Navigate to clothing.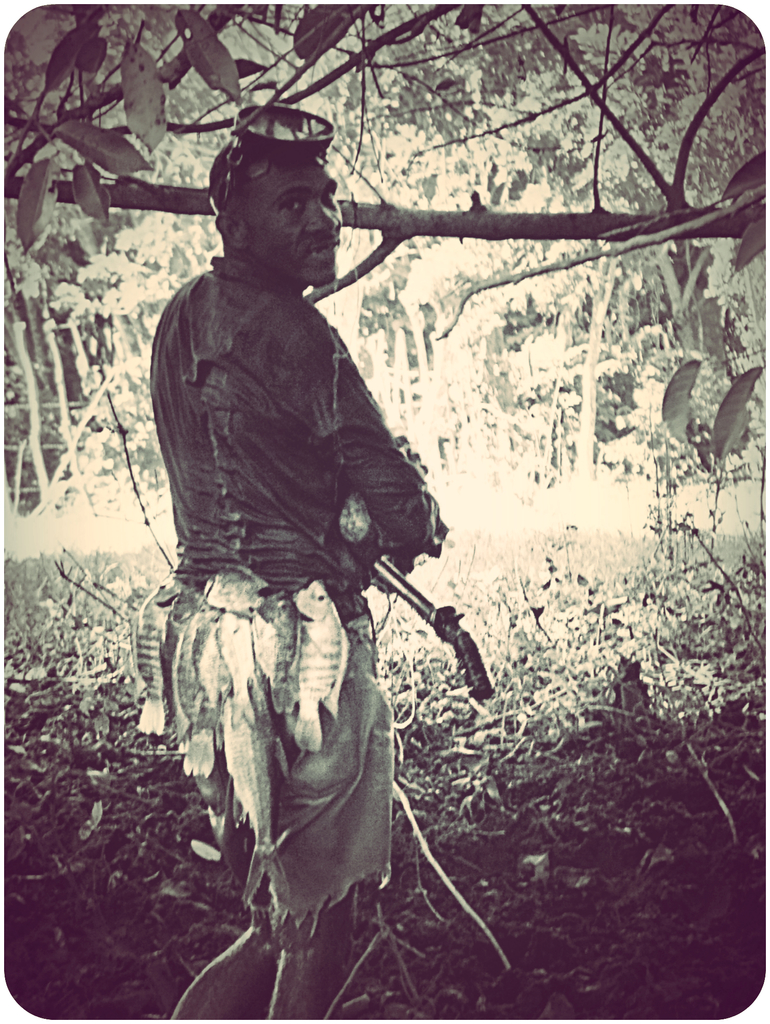
Navigation target: {"x1": 129, "y1": 150, "x2": 476, "y2": 956}.
